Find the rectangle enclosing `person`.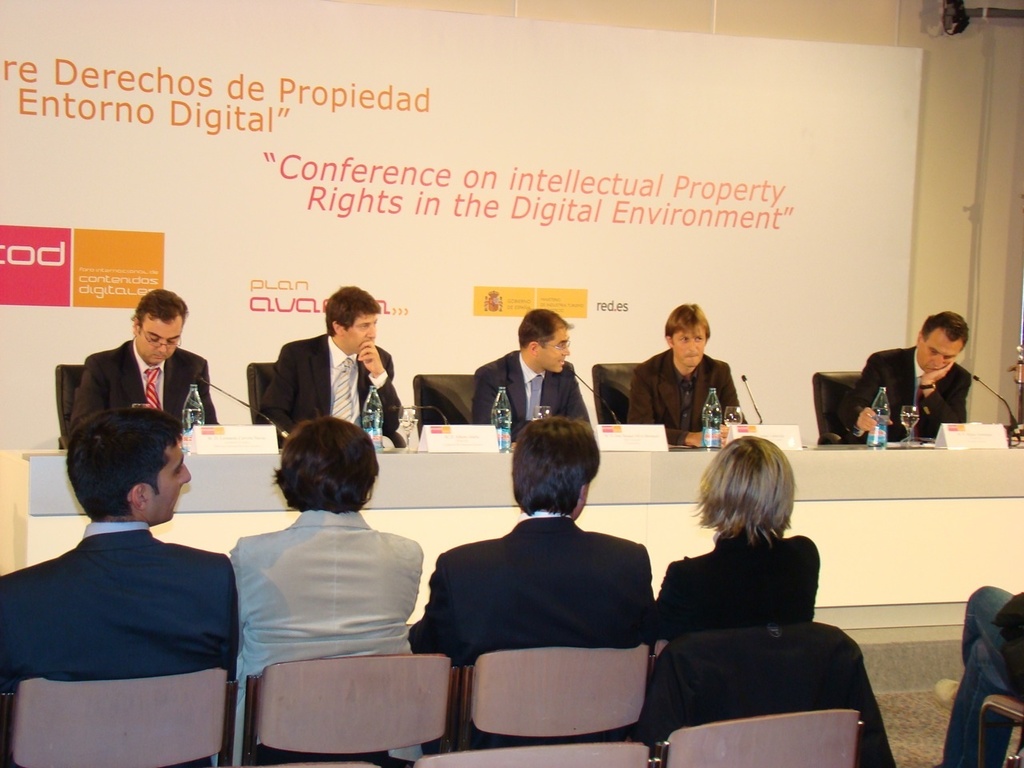
l=663, t=432, r=822, b=638.
